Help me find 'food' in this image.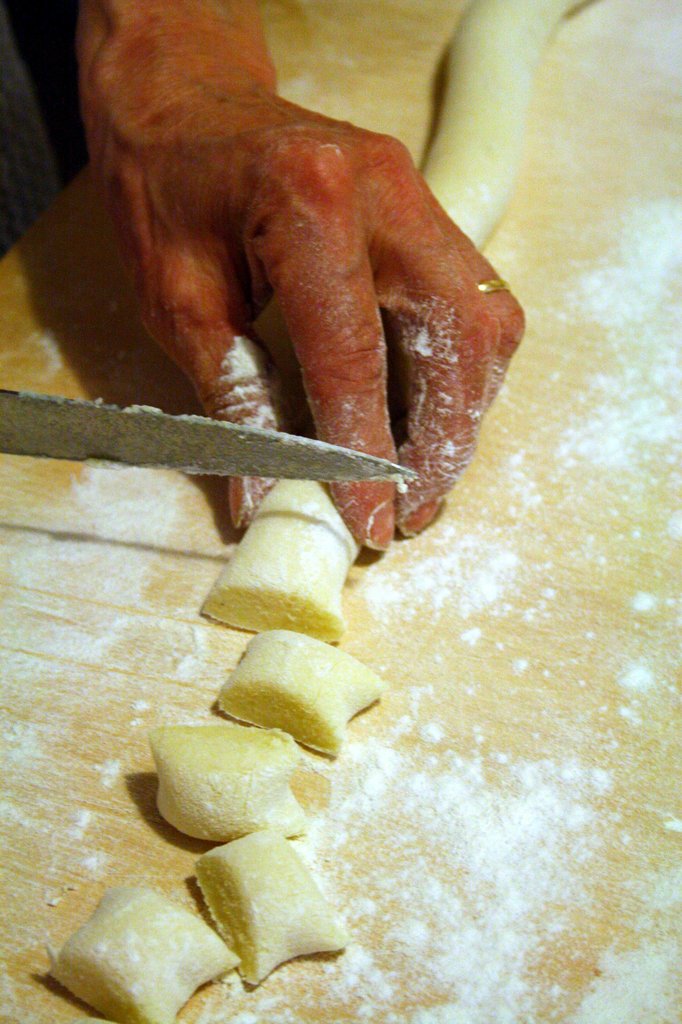
Found it: (196,820,353,984).
